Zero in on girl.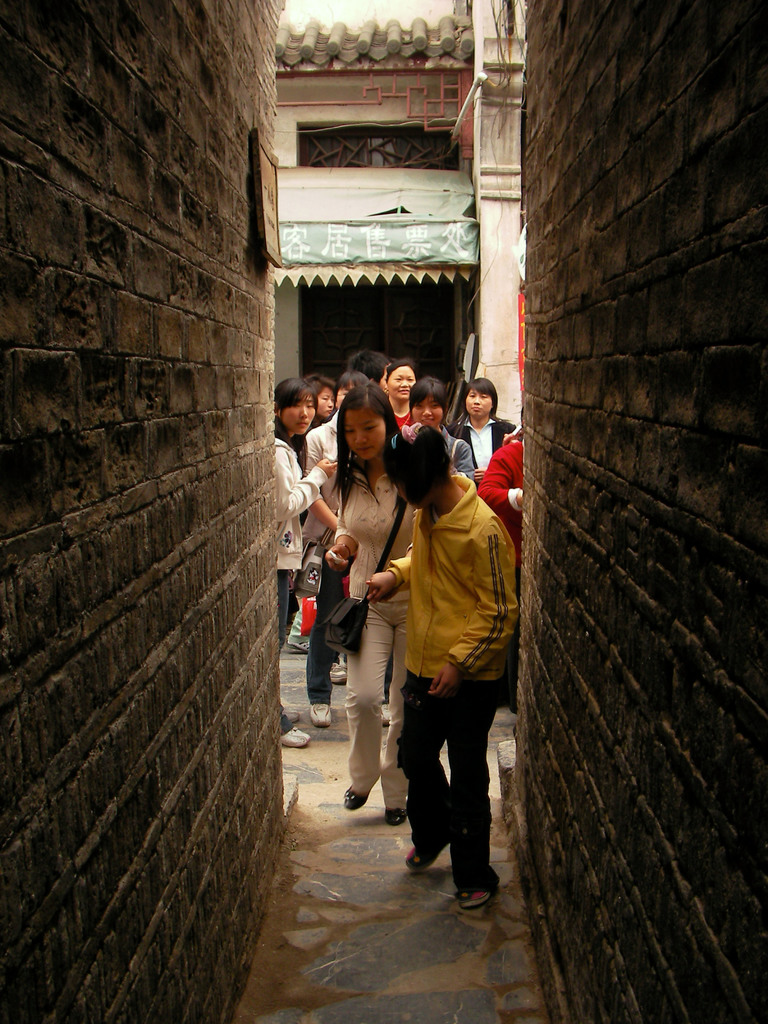
Zeroed in: {"x1": 322, "y1": 372, "x2": 412, "y2": 843}.
